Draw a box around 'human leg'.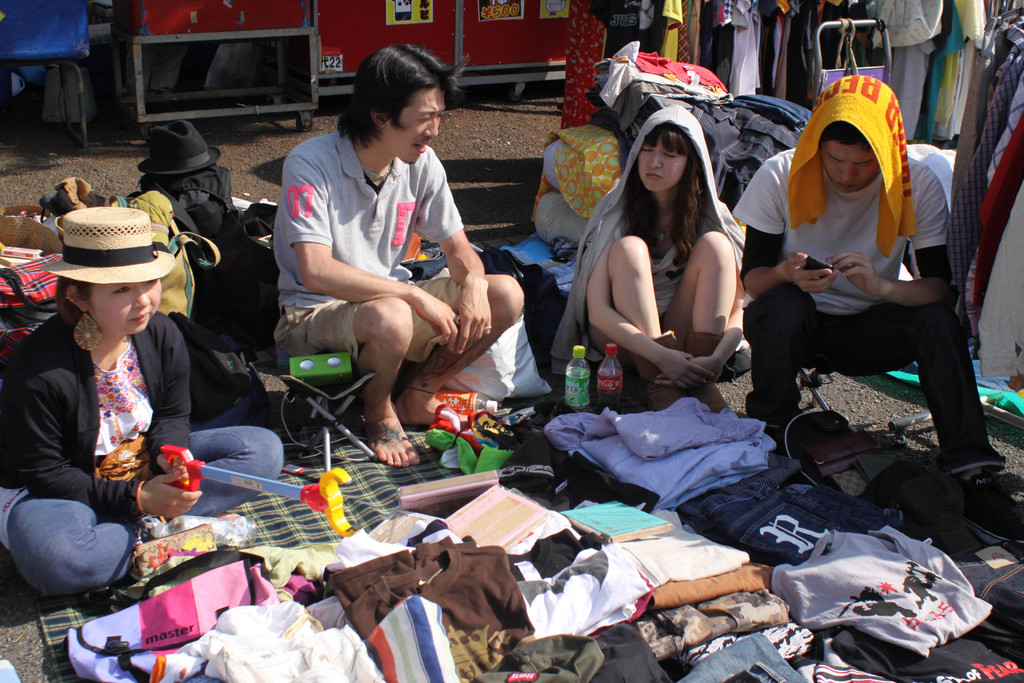
[x1=0, y1=486, x2=250, y2=593].
